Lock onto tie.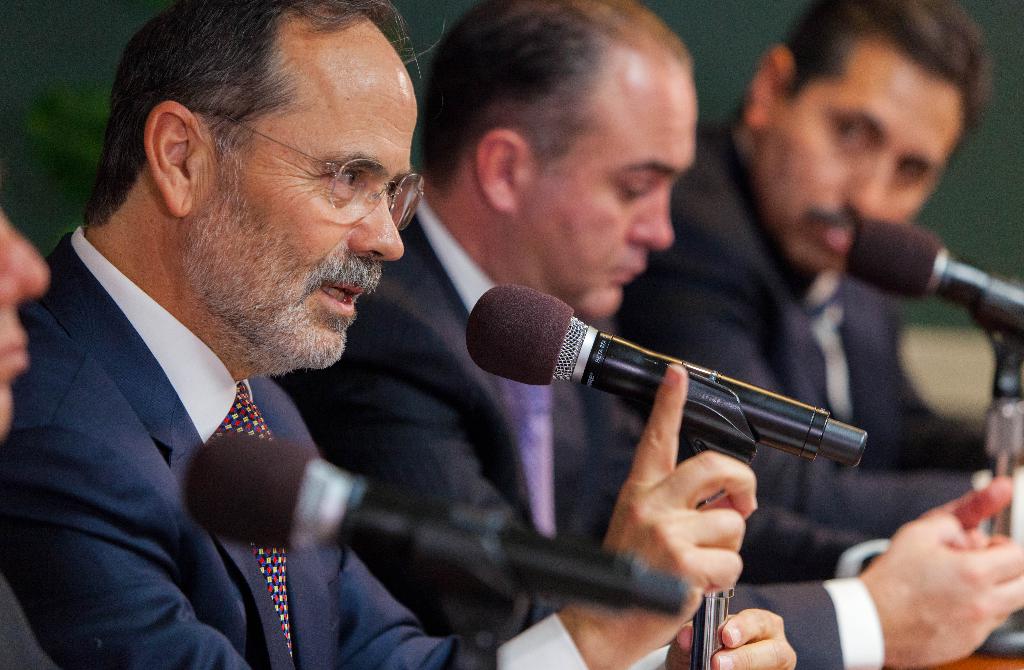
Locked: 212, 375, 303, 665.
